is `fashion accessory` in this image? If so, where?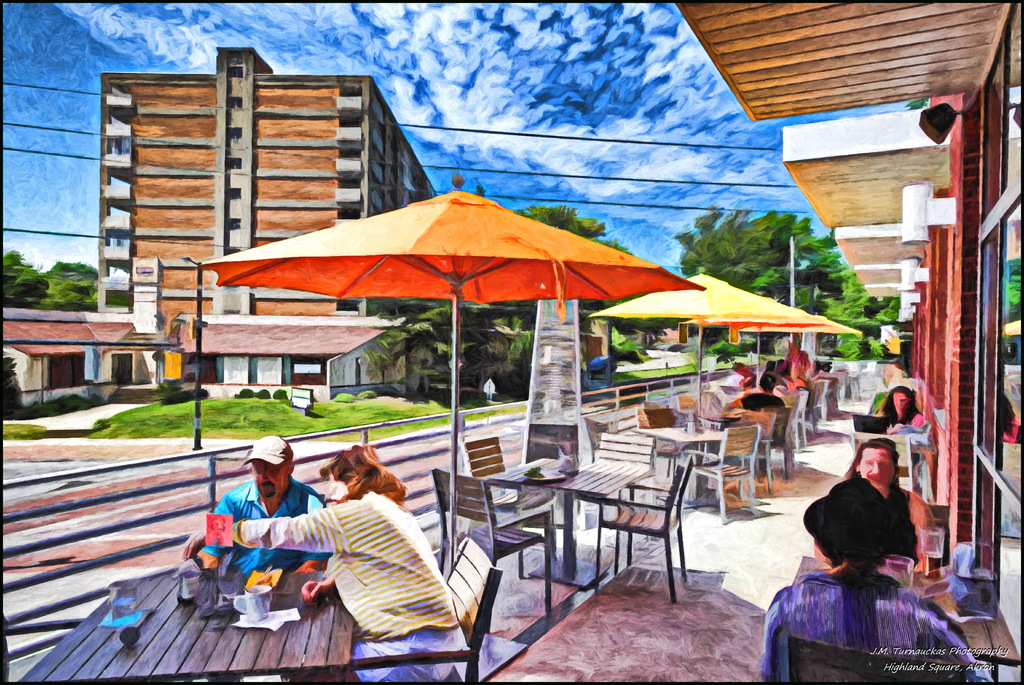
Yes, at crop(243, 434, 293, 464).
